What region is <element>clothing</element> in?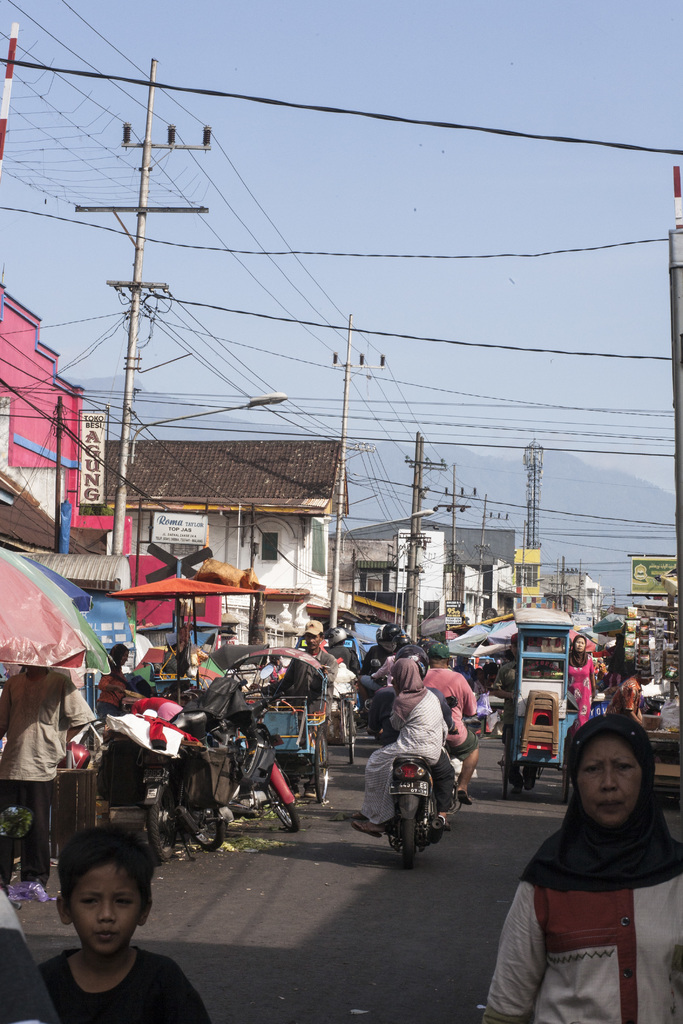
(324, 640, 362, 673).
